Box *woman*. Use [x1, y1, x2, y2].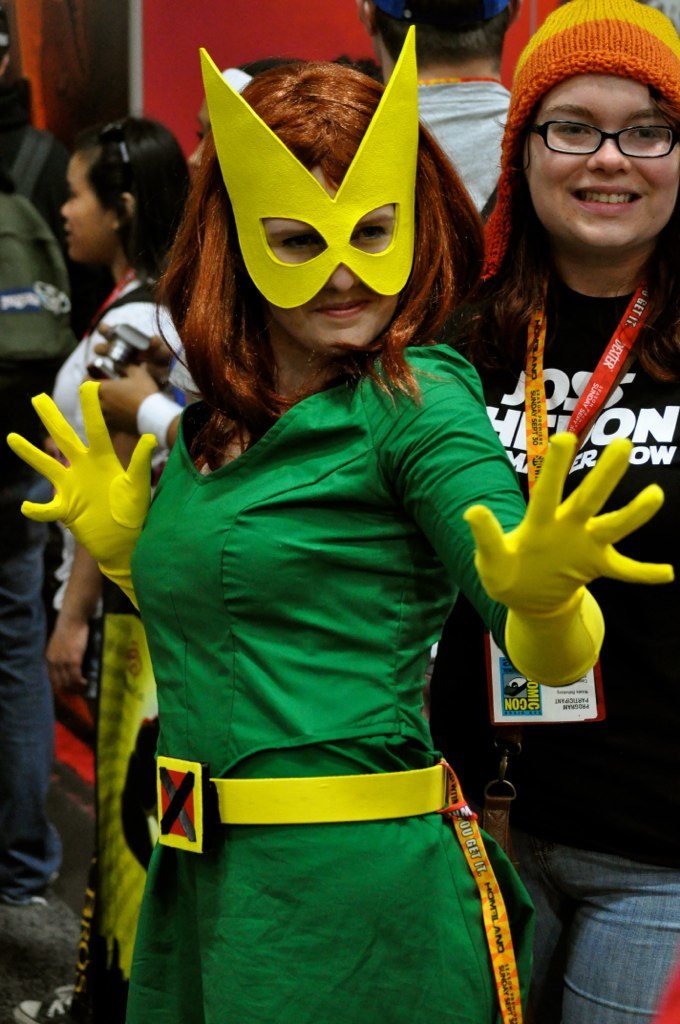
[1, 54, 679, 1023].
